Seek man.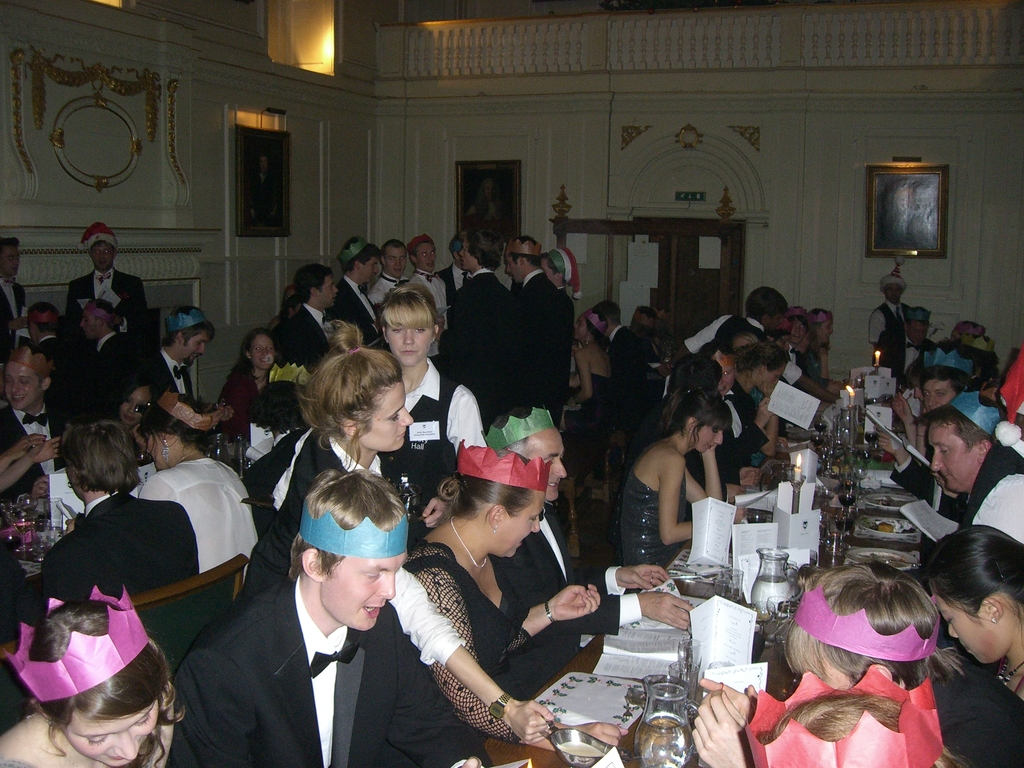
[x1=30, y1=304, x2=80, y2=422].
